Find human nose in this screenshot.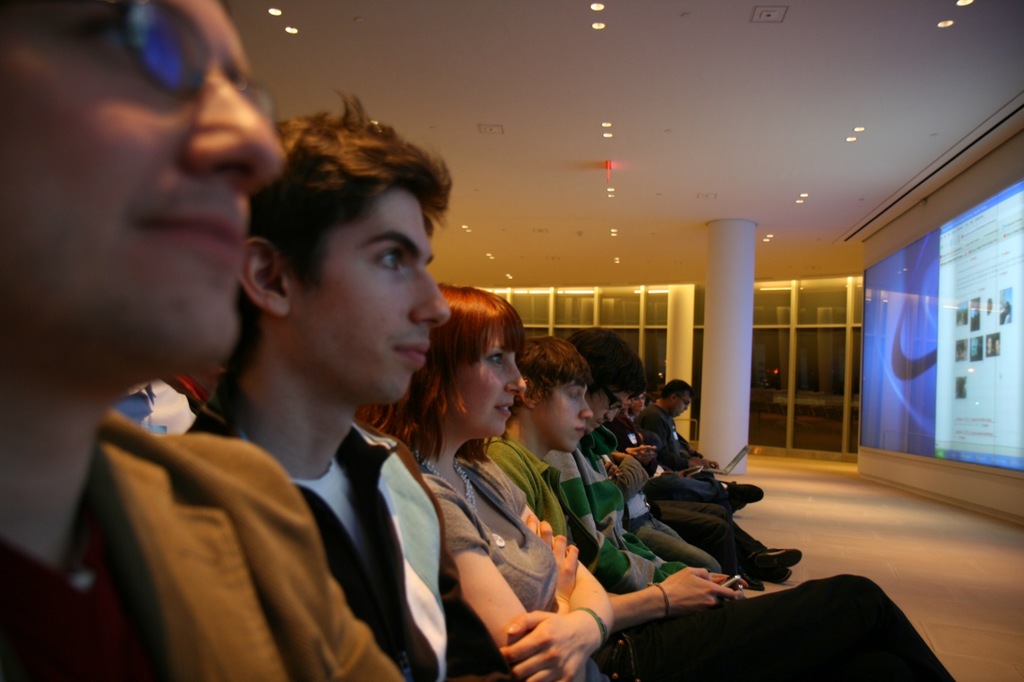
The bounding box for human nose is detection(506, 354, 531, 399).
